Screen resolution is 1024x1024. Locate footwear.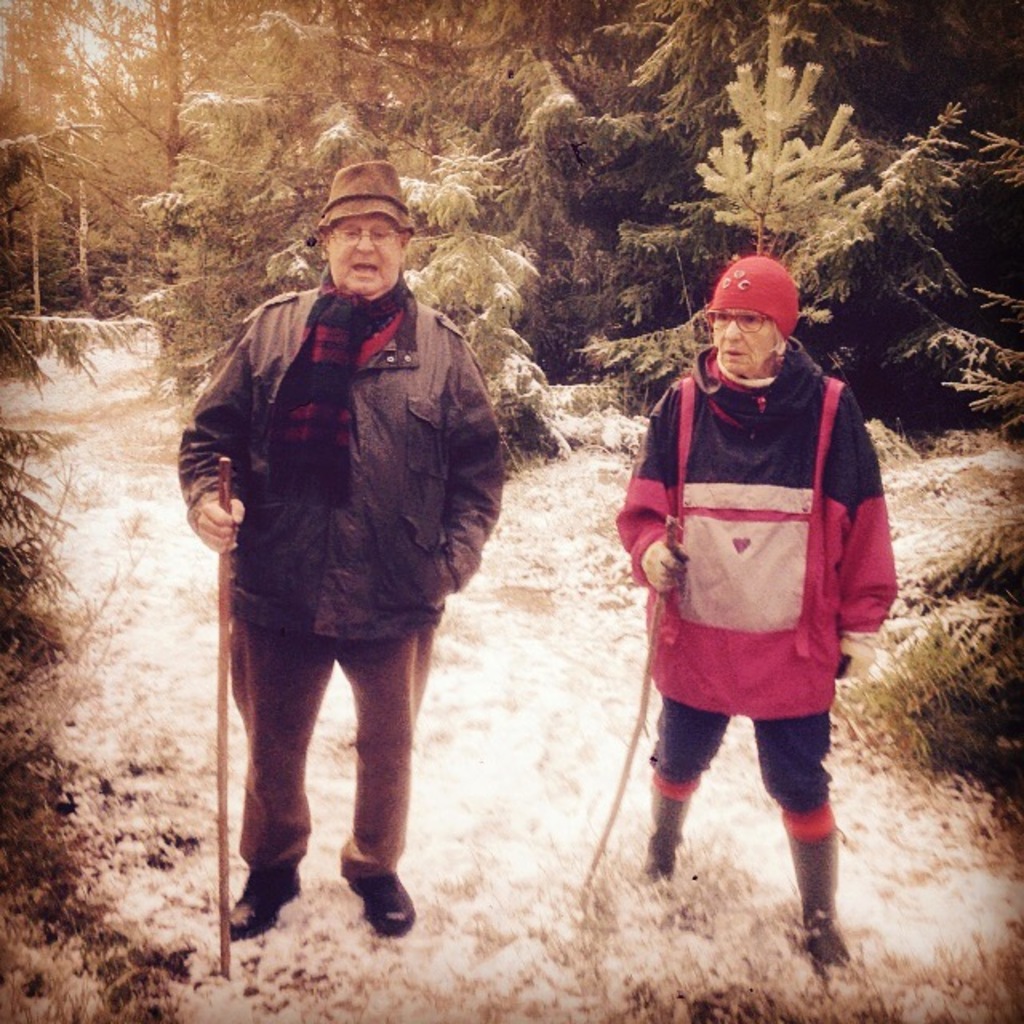
bbox(222, 869, 309, 939).
